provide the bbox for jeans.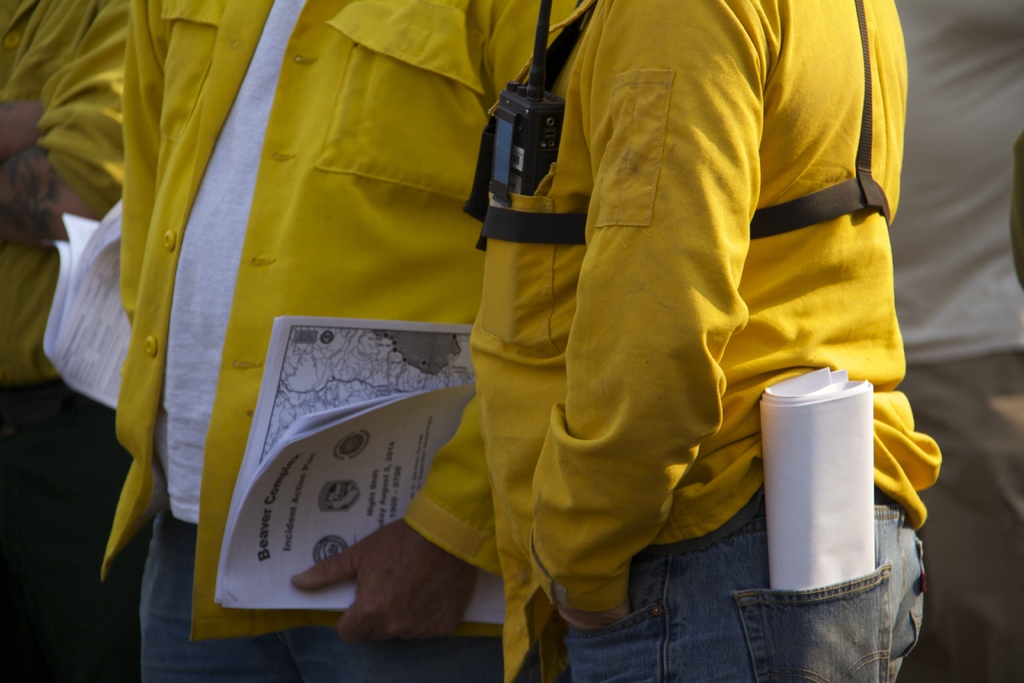
BBox(561, 475, 928, 682).
